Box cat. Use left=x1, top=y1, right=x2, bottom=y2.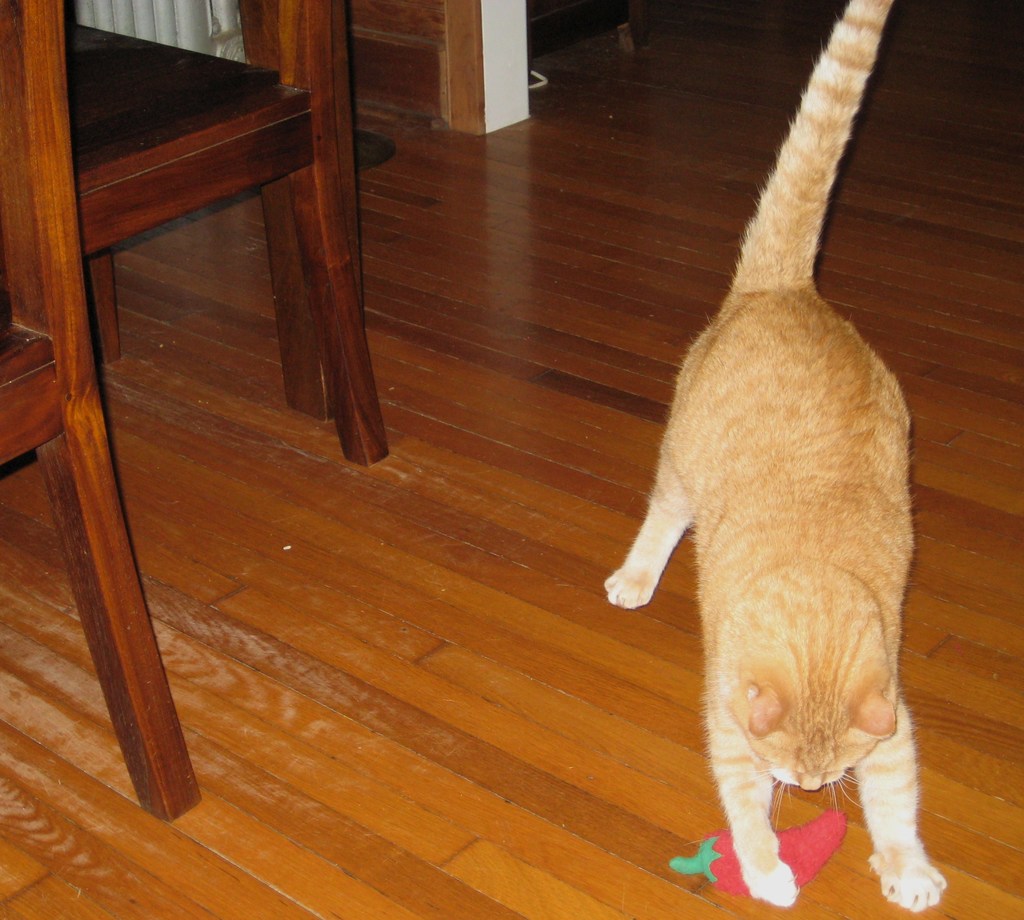
left=598, top=0, right=943, bottom=915.
